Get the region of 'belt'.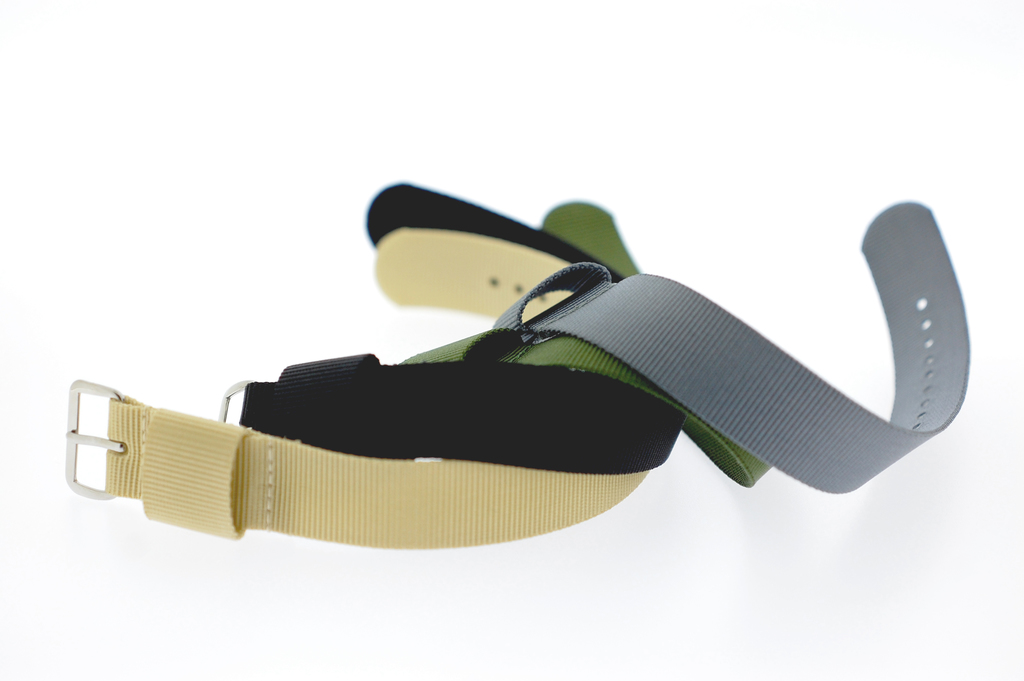
(x1=372, y1=203, x2=922, y2=541).
